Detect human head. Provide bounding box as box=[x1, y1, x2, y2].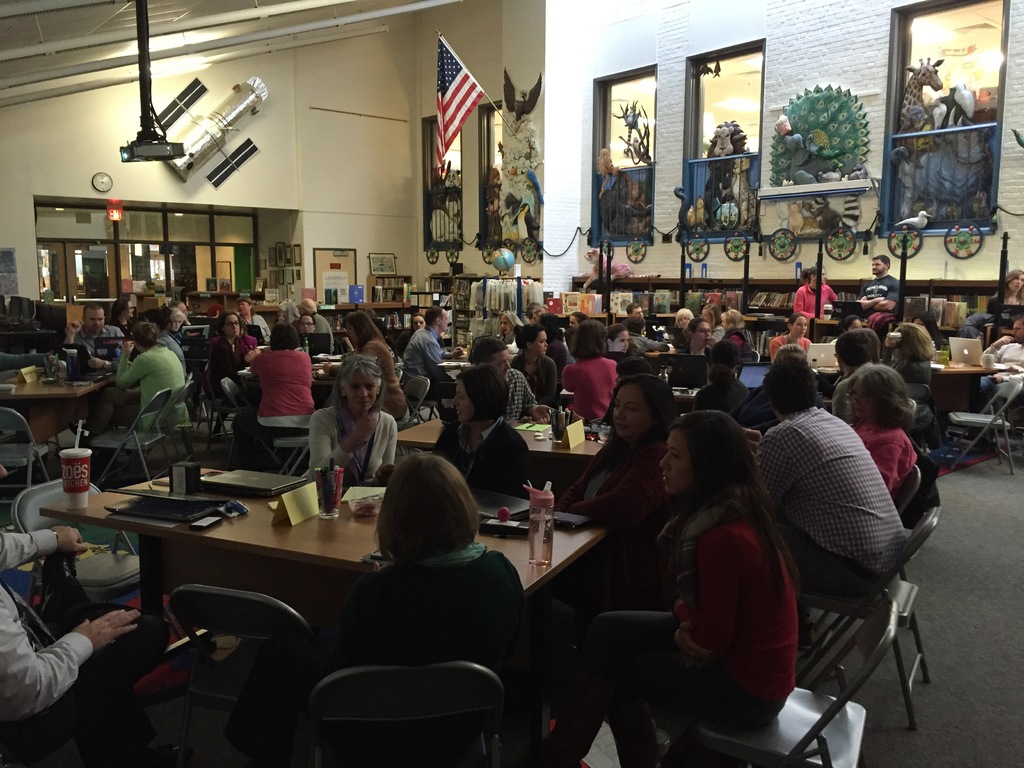
box=[689, 319, 714, 344].
